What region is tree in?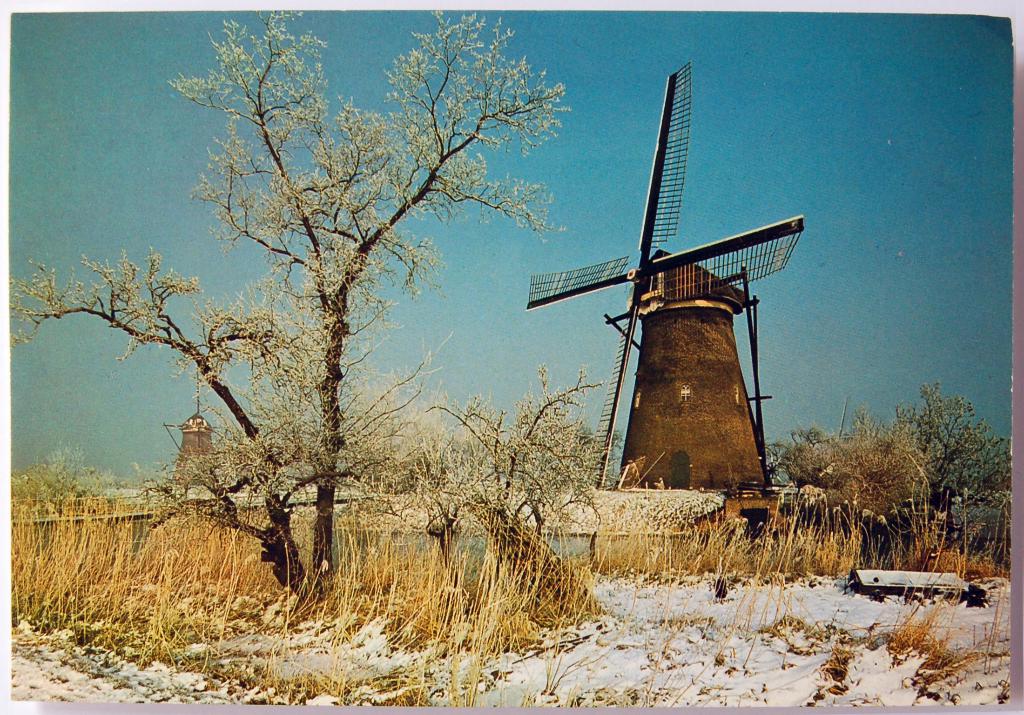
867/381/1015/531.
